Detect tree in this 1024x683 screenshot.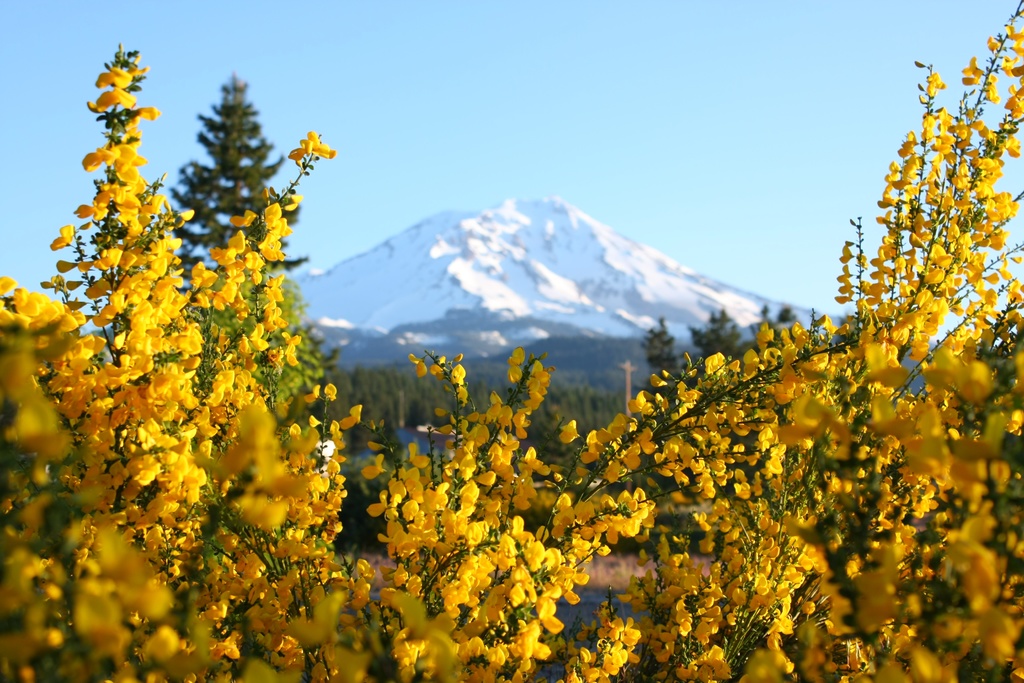
Detection: BBox(158, 68, 330, 404).
